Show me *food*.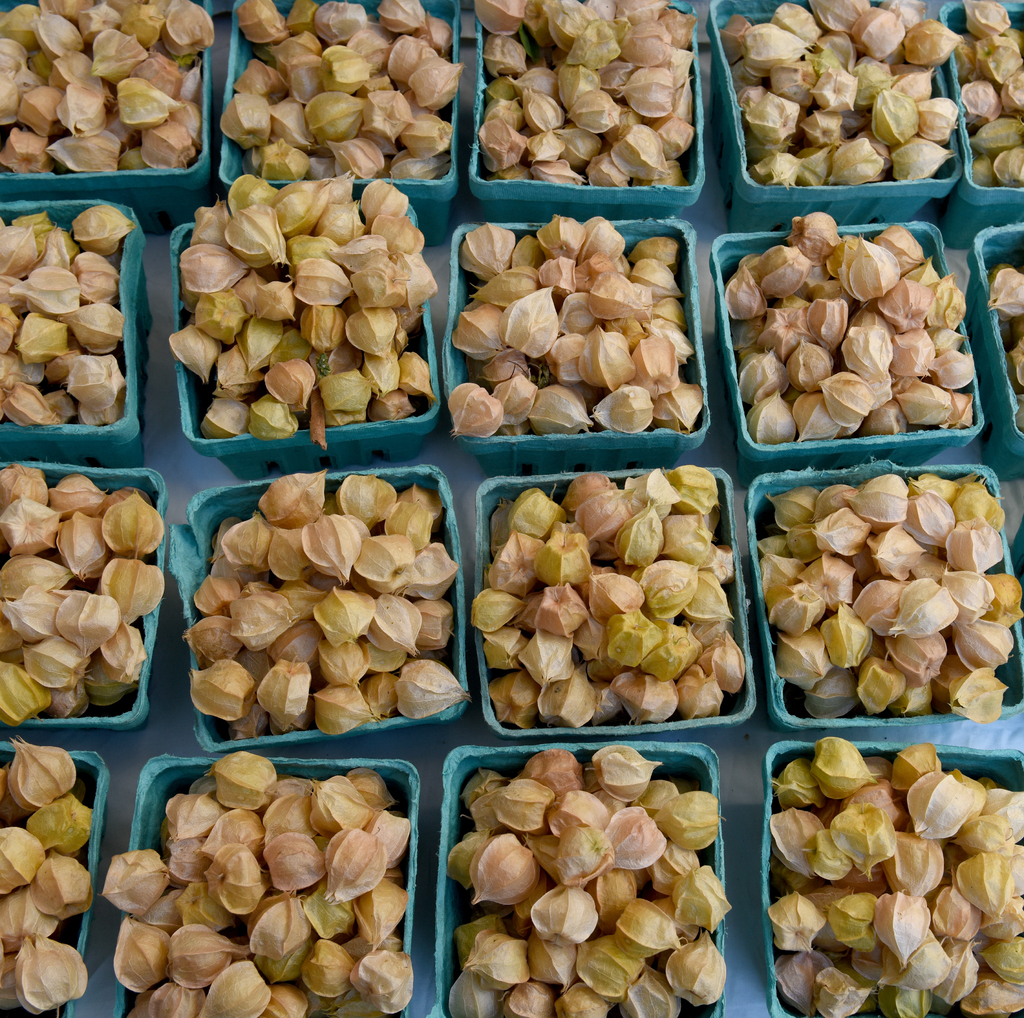
*food* is here: 758/447/992/716.
